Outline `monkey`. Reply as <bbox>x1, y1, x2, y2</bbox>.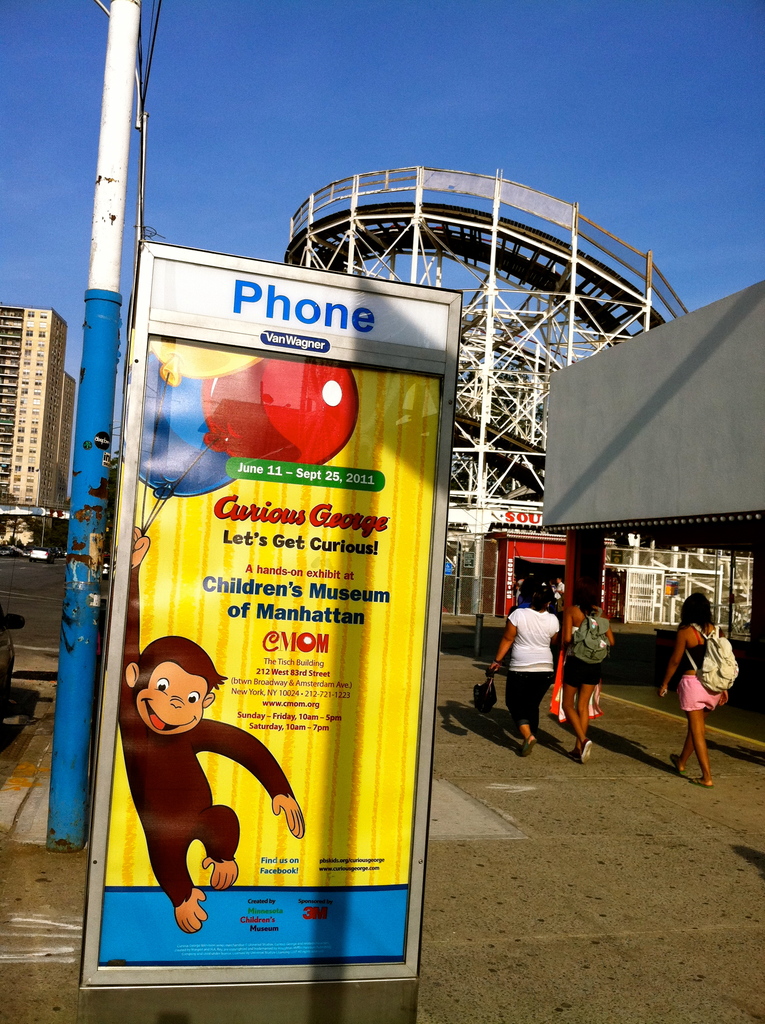
<bbox>116, 526, 306, 930</bbox>.
